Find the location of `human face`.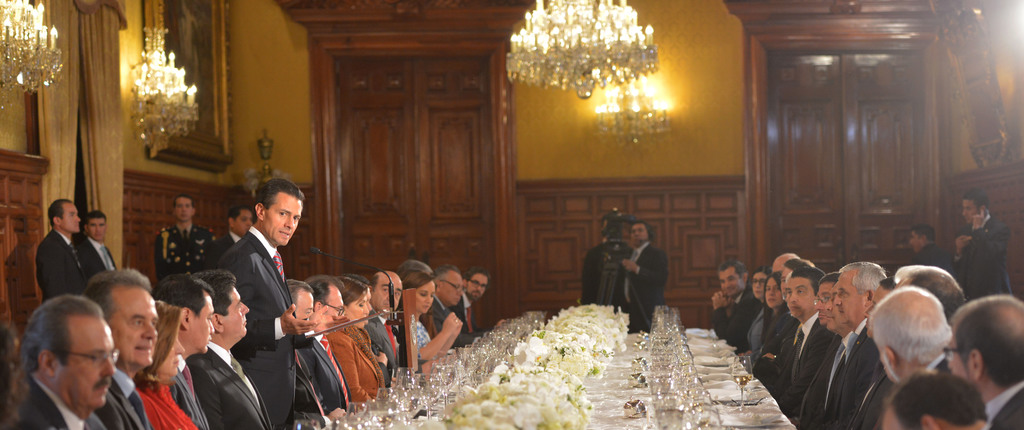
Location: [x1=175, y1=195, x2=193, y2=219].
